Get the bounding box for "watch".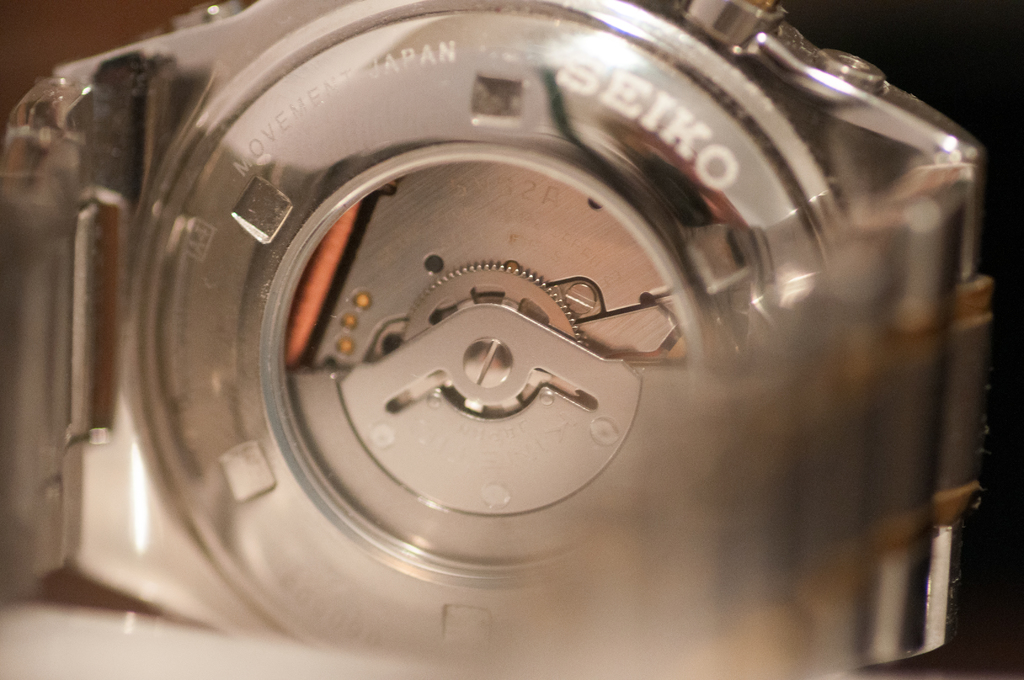
[0,0,992,679].
